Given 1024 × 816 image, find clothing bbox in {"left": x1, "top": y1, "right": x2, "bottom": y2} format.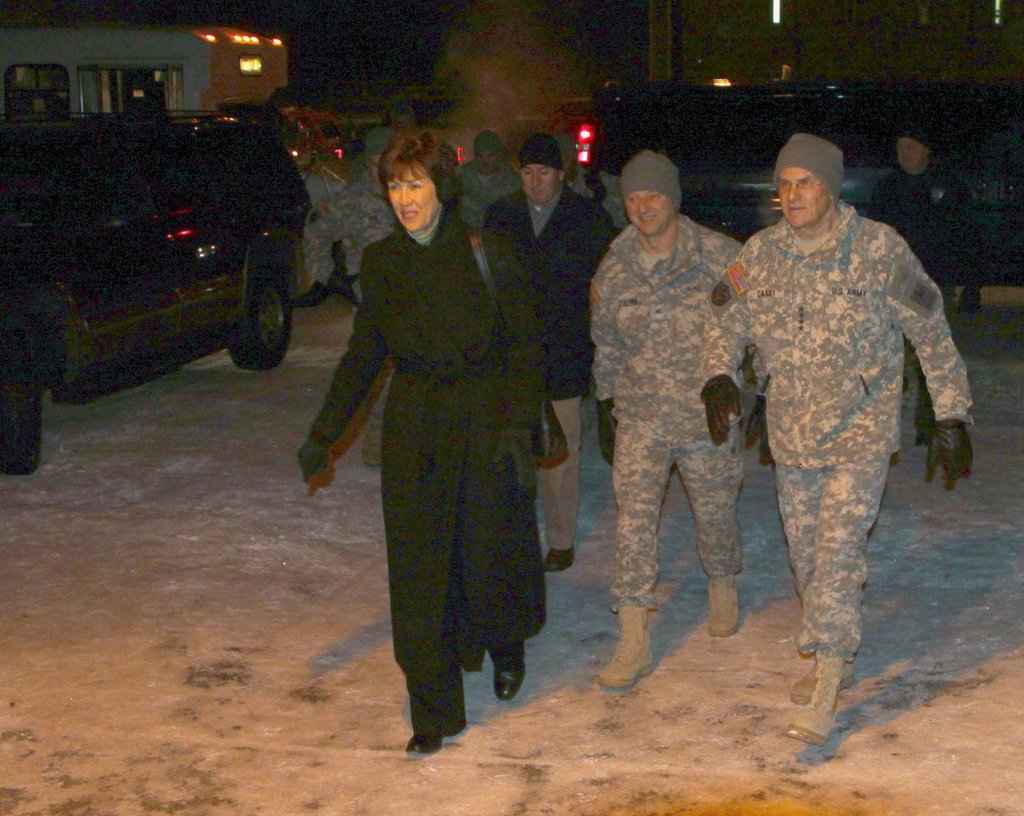
{"left": 302, "top": 173, "right": 403, "bottom": 301}.
